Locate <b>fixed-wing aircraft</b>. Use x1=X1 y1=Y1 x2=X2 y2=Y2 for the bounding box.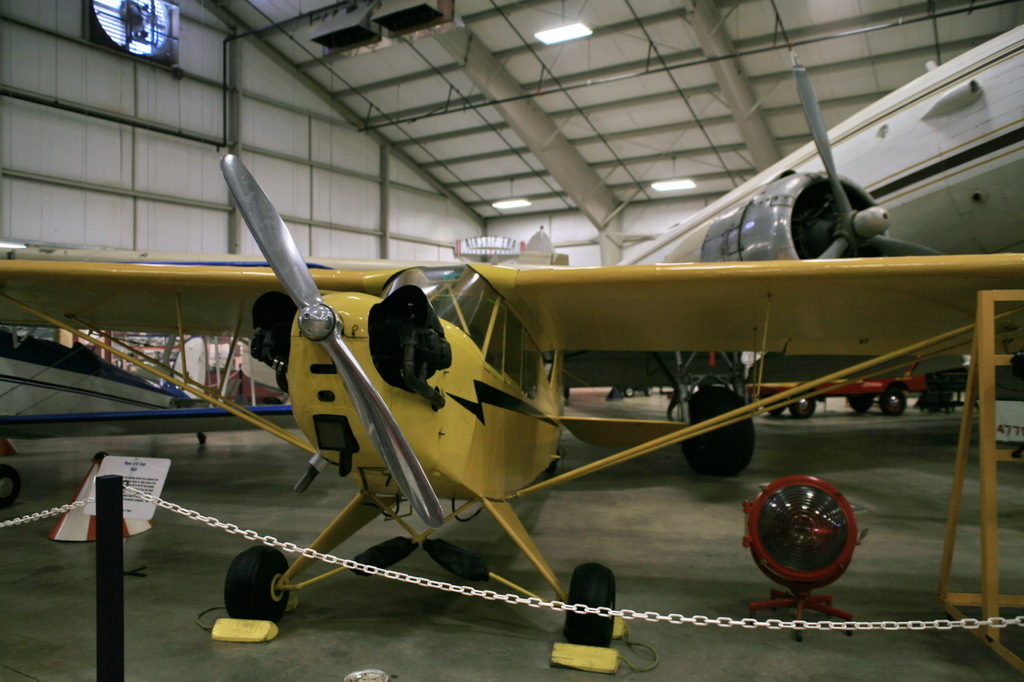
x1=611 y1=23 x2=1023 y2=476.
